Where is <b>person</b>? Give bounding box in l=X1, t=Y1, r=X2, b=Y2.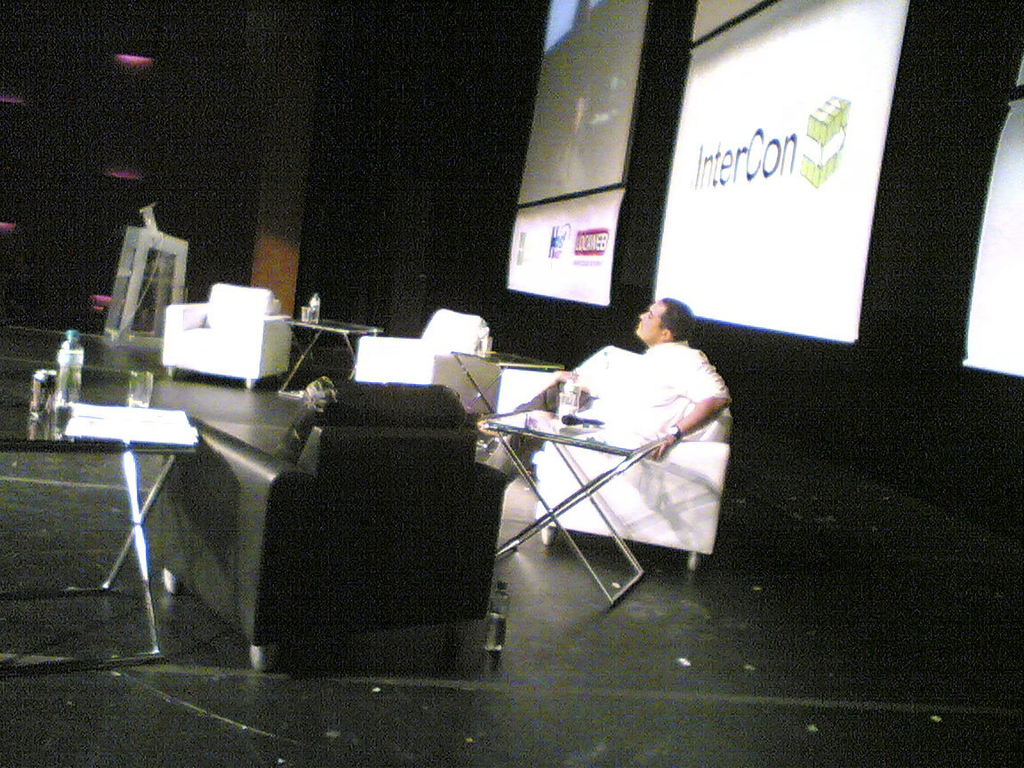
l=477, t=295, r=732, b=464.
